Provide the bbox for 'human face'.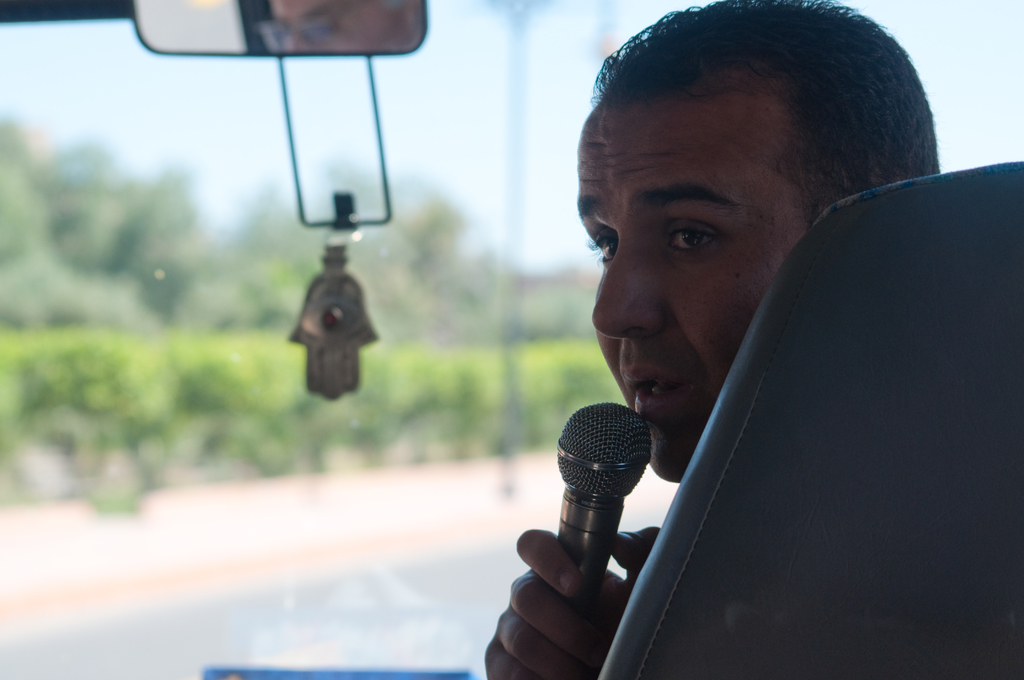
570,104,808,483.
